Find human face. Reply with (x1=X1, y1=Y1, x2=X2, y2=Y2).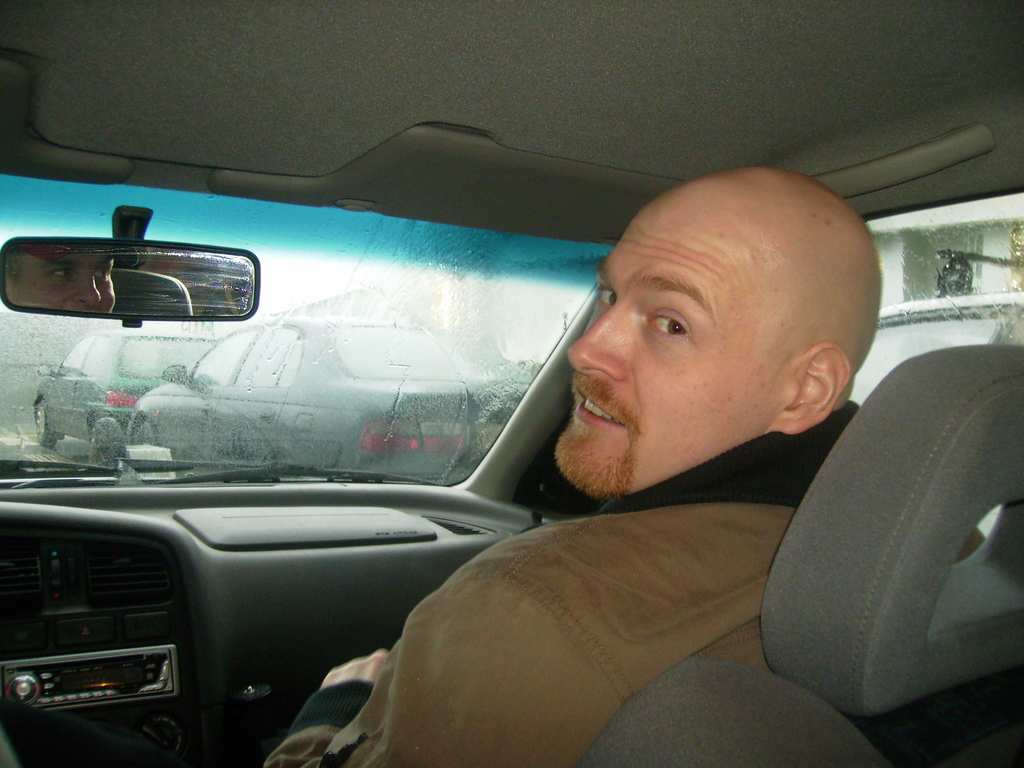
(x1=553, y1=212, x2=783, y2=497).
